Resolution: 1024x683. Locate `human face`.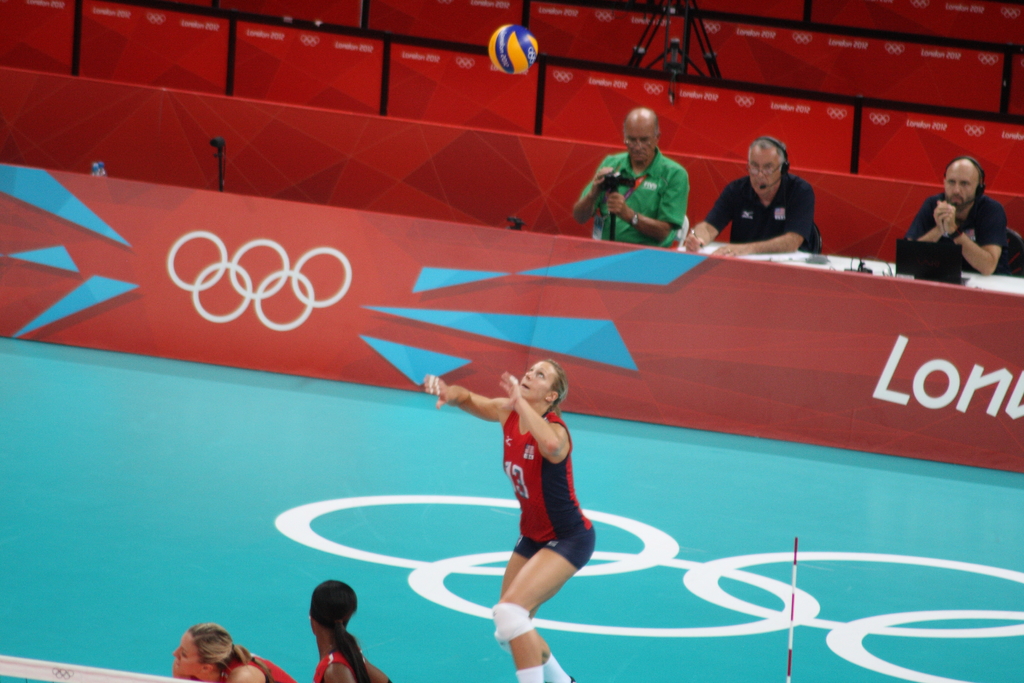
Rect(175, 634, 201, 673).
